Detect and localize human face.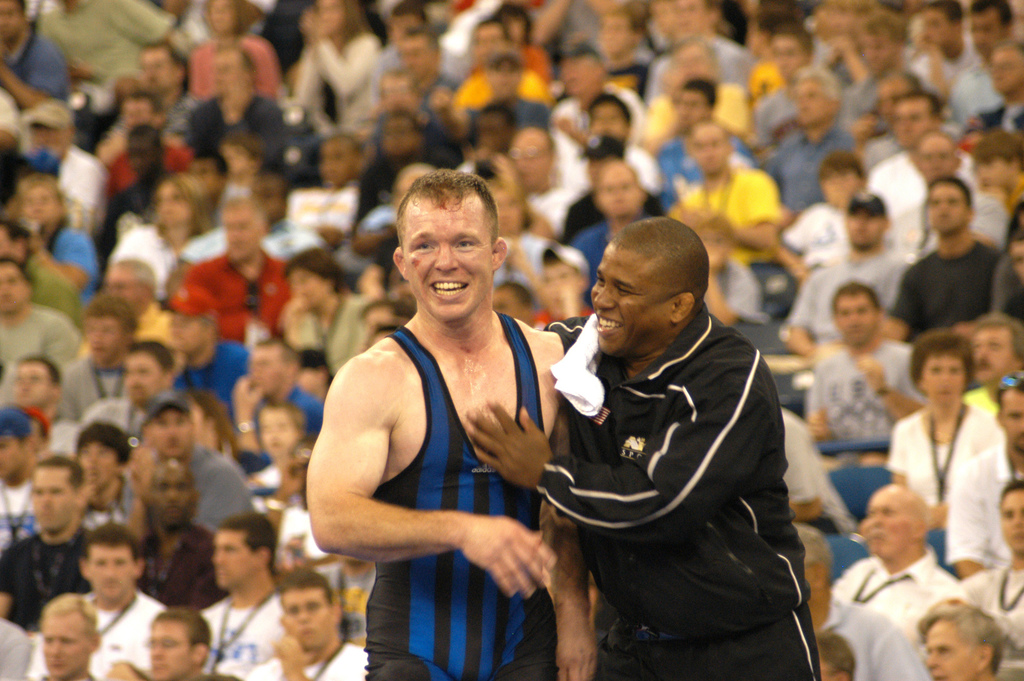
Localized at (x1=90, y1=549, x2=133, y2=602).
